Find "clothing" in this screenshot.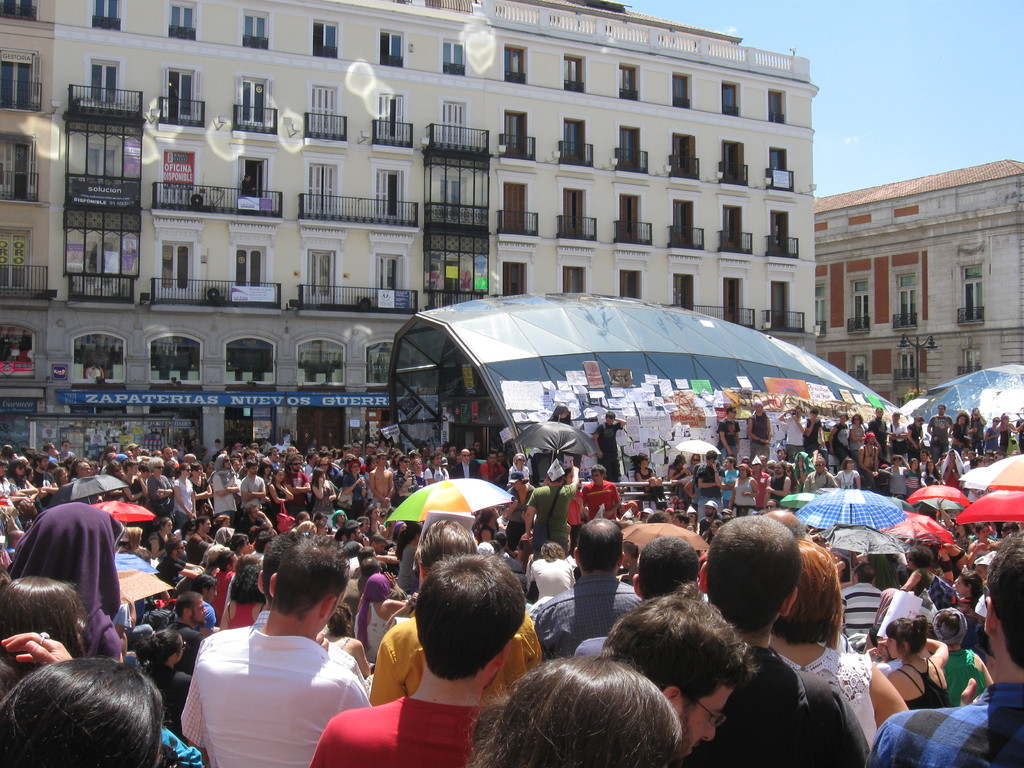
The bounding box for "clothing" is (927, 572, 954, 606).
